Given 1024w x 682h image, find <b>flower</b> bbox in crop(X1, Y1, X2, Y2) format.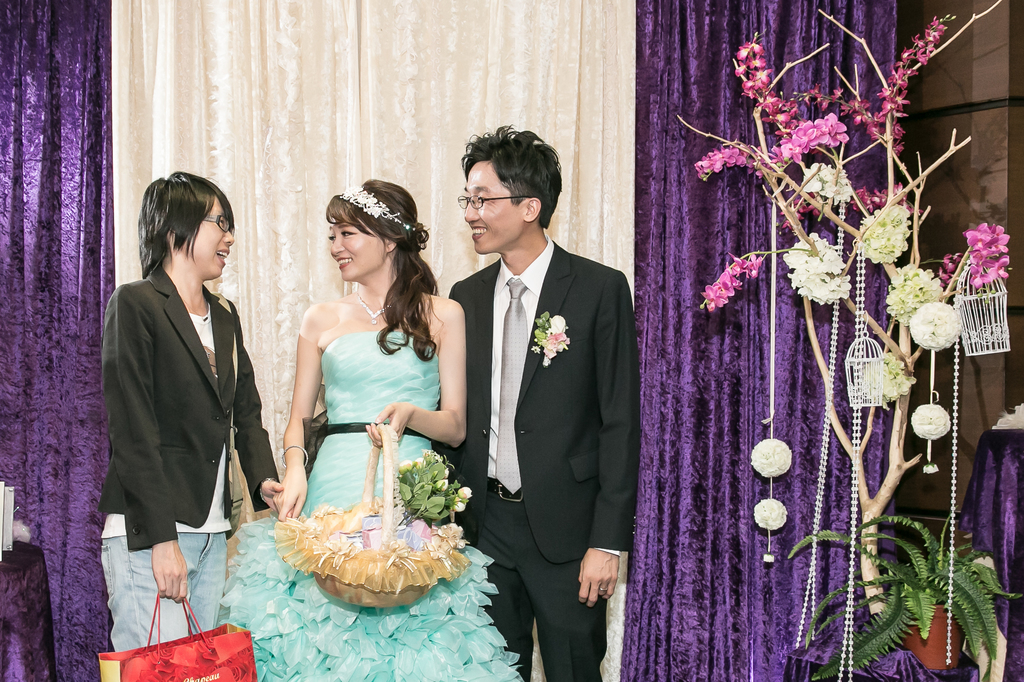
crop(754, 498, 787, 534).
